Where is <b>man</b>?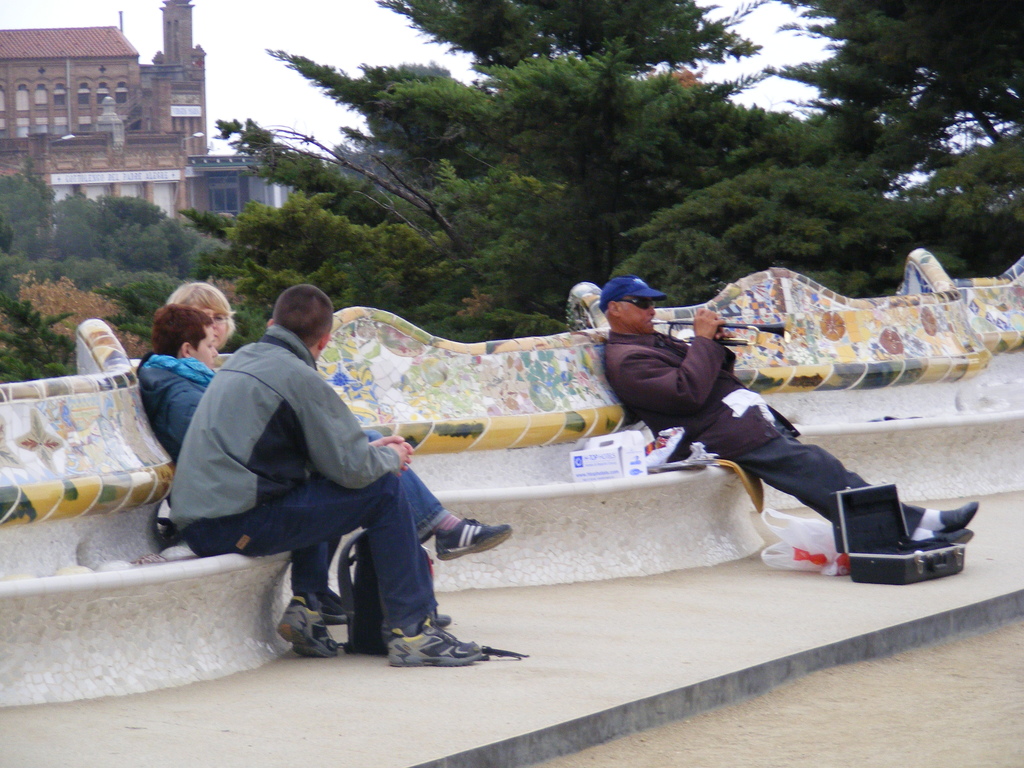
591,271,985,553.
